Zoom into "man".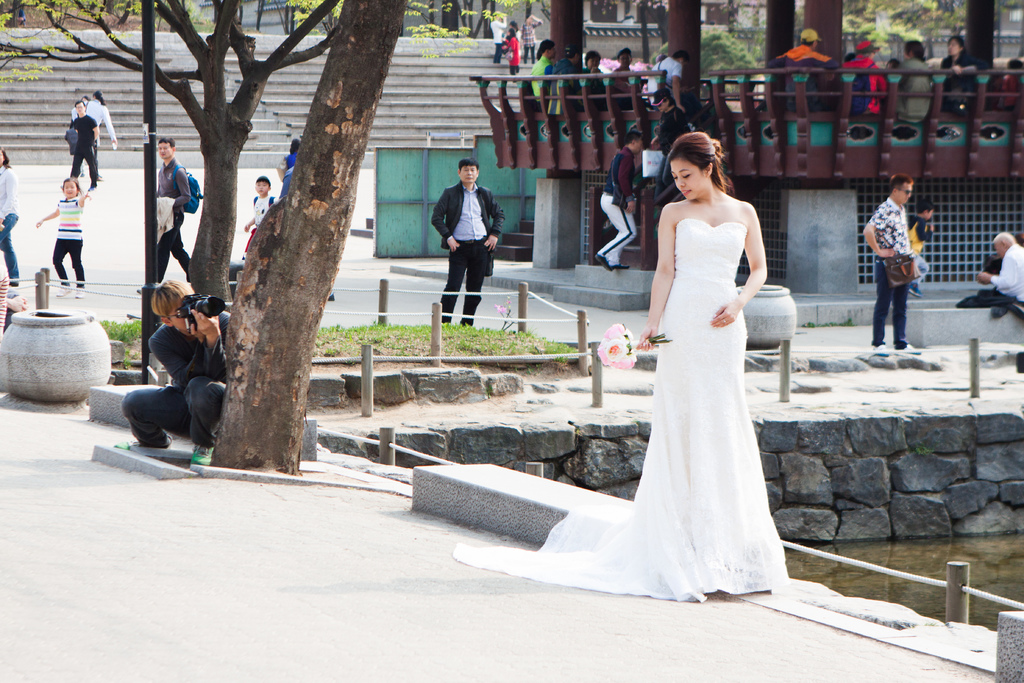
Zoom target: box(607, 46, 644, 115).
